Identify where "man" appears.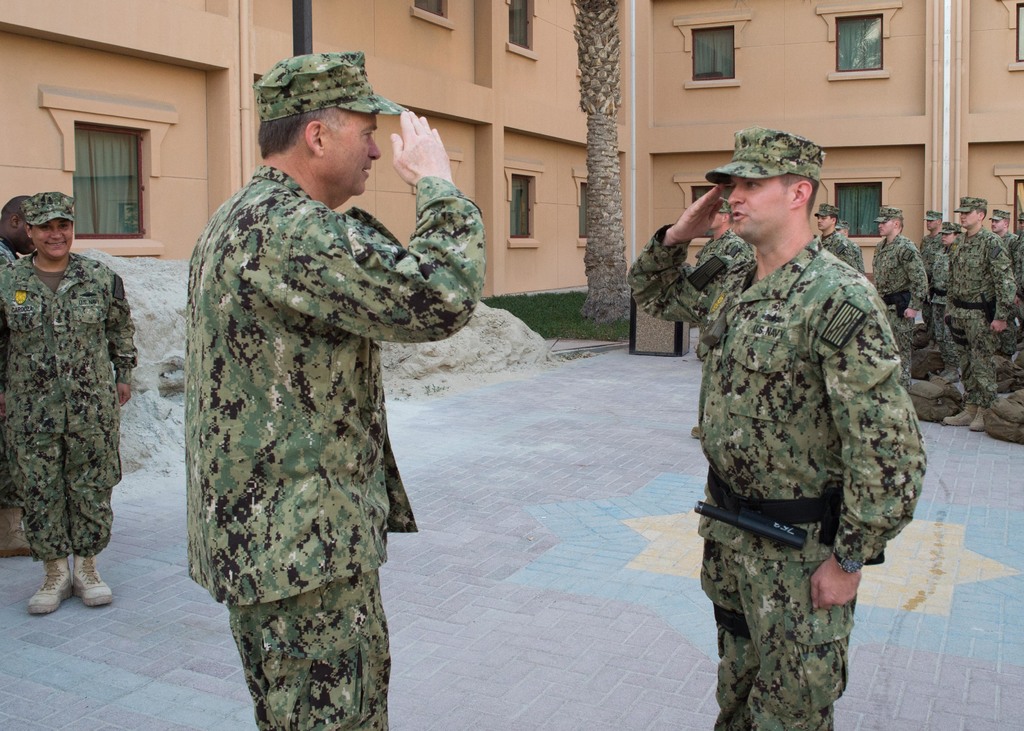
Appears at bbox(684, 198, 747, 438).
